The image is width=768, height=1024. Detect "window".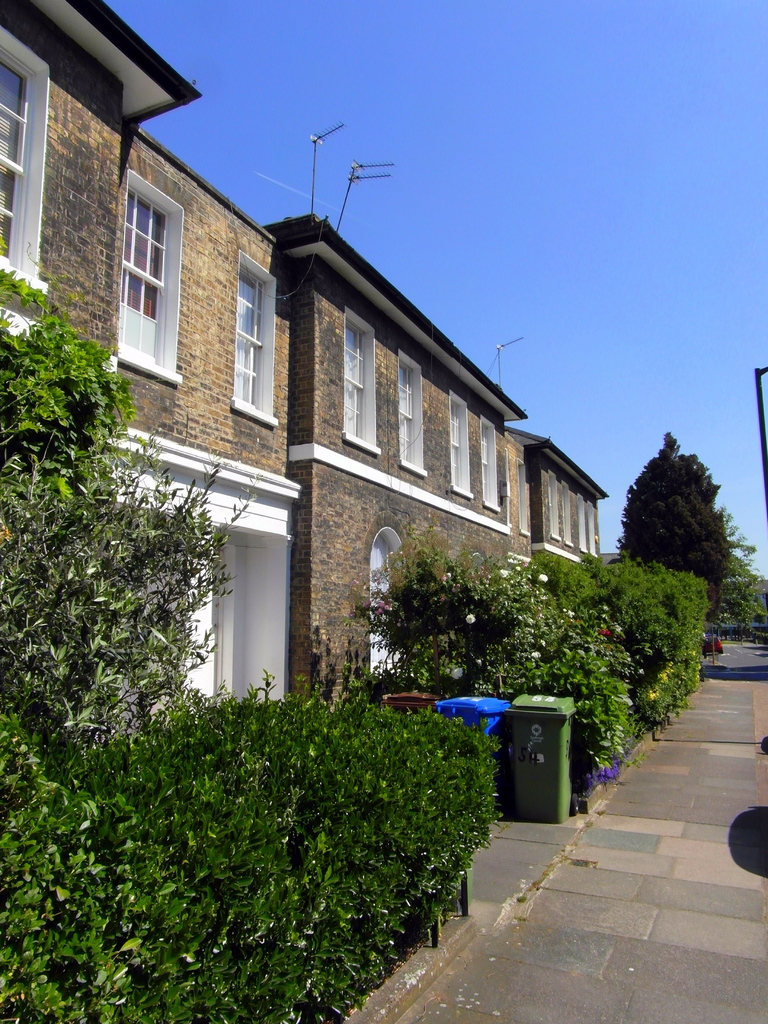
Detection: detection(339, 308, 384, 455).
